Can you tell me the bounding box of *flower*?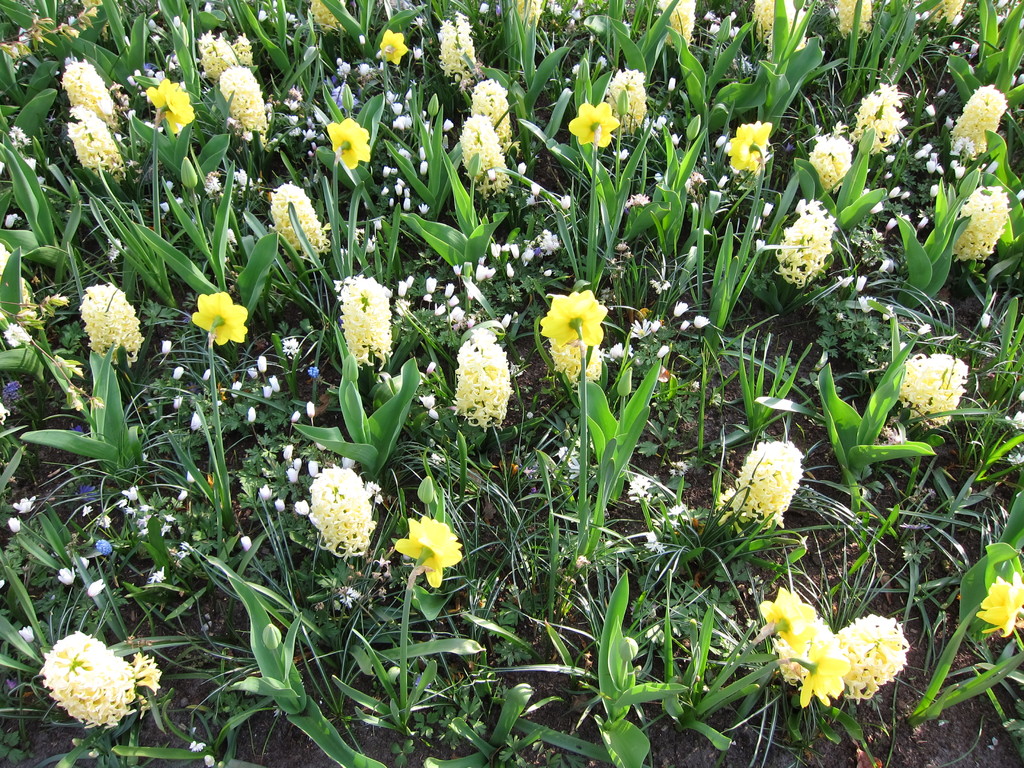
detection(187, 291, 262, 352).
